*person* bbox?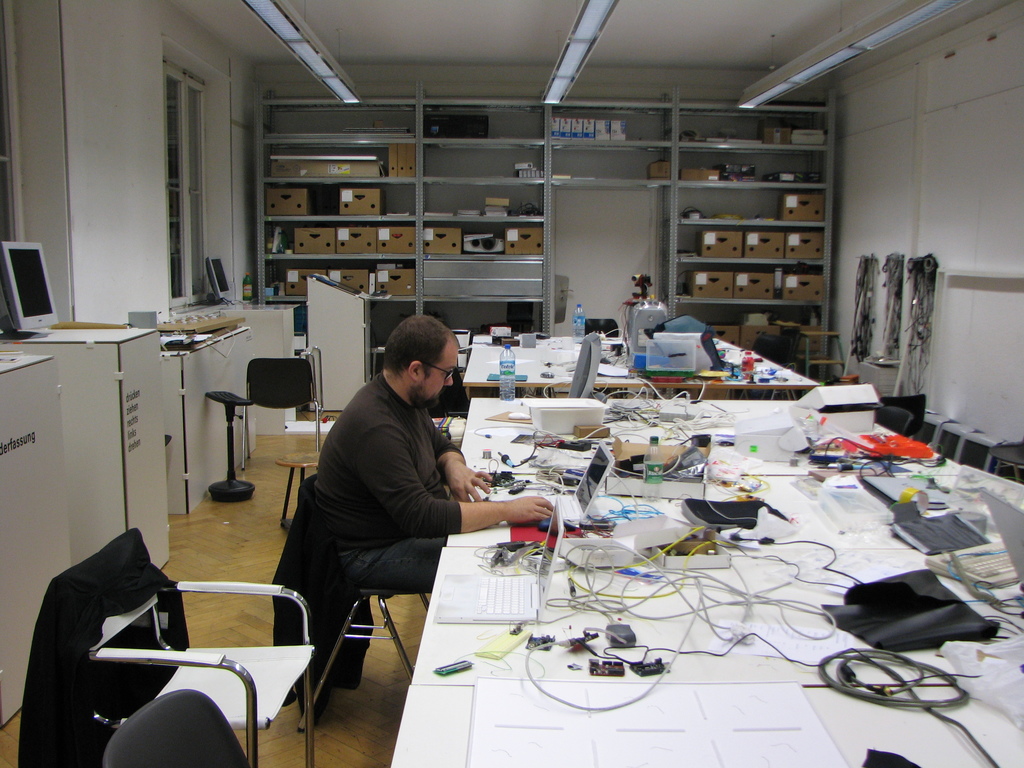
(284,292,506,675)
